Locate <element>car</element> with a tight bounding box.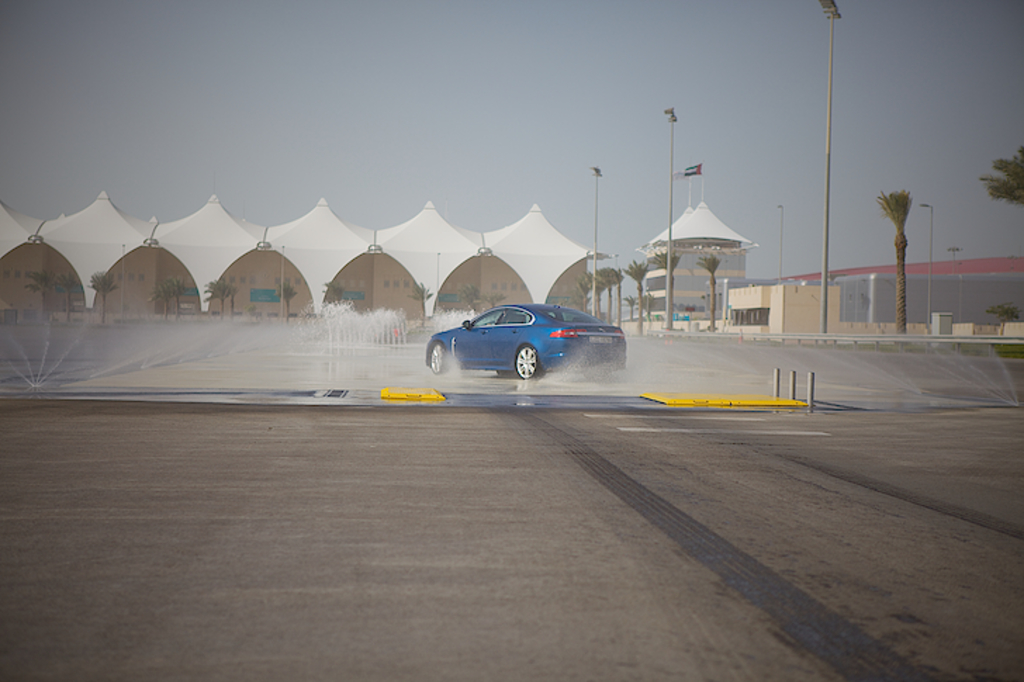
{"left": 423, "top": 302, "right": 625, "bottom": 375}.
